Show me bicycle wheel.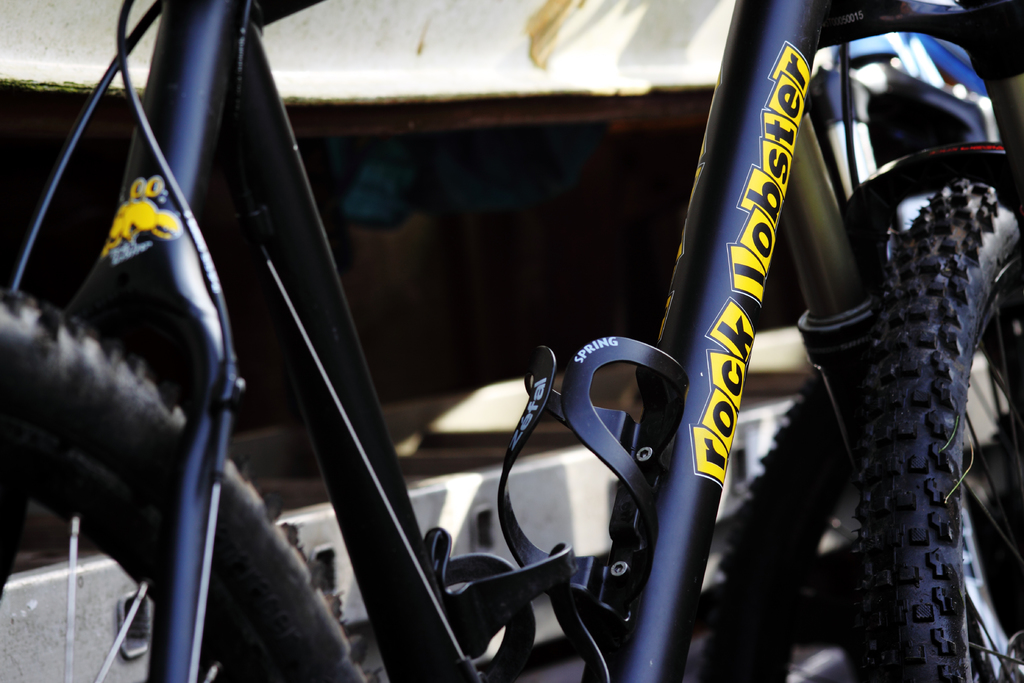
bicycle wheel is here: bbox=(859, 172, 1023, 682).
